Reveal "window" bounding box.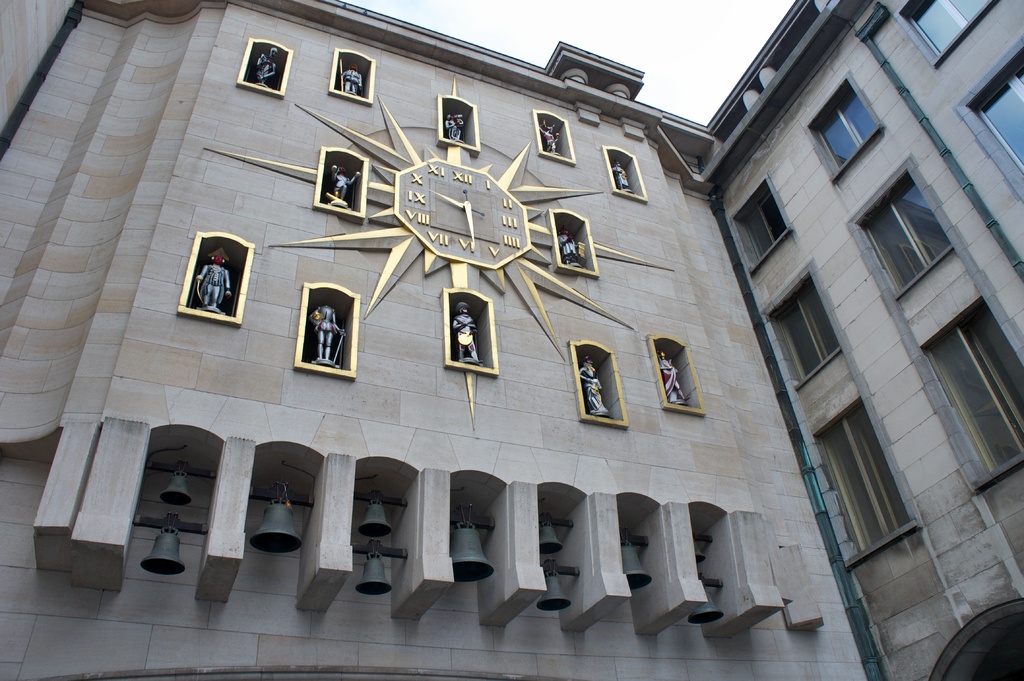
Revealed: 744:184:788:264.
